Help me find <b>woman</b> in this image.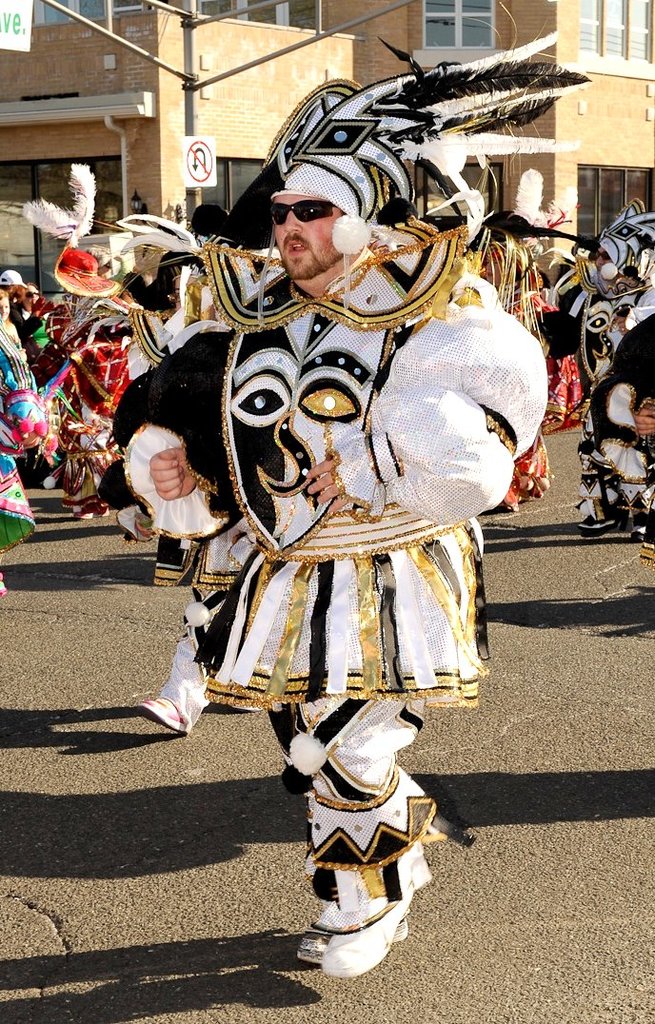
Found it: 7,284,52,345.
